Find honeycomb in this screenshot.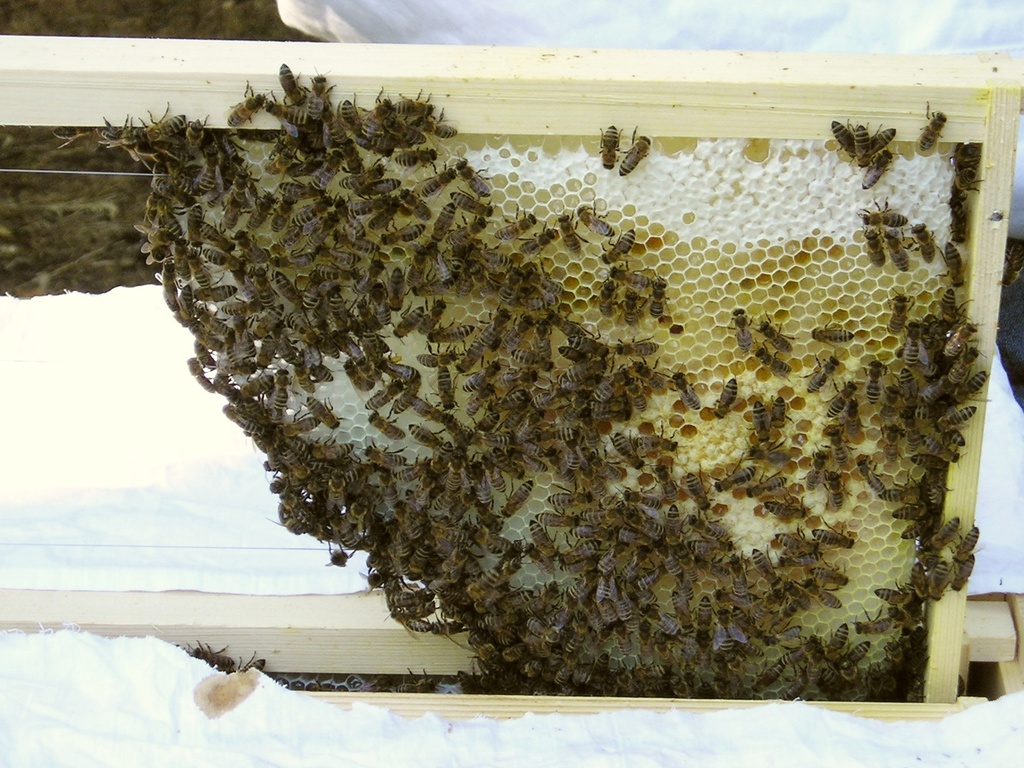
The bounding box for honeycomb is locate(141, 135, 960, 701).
